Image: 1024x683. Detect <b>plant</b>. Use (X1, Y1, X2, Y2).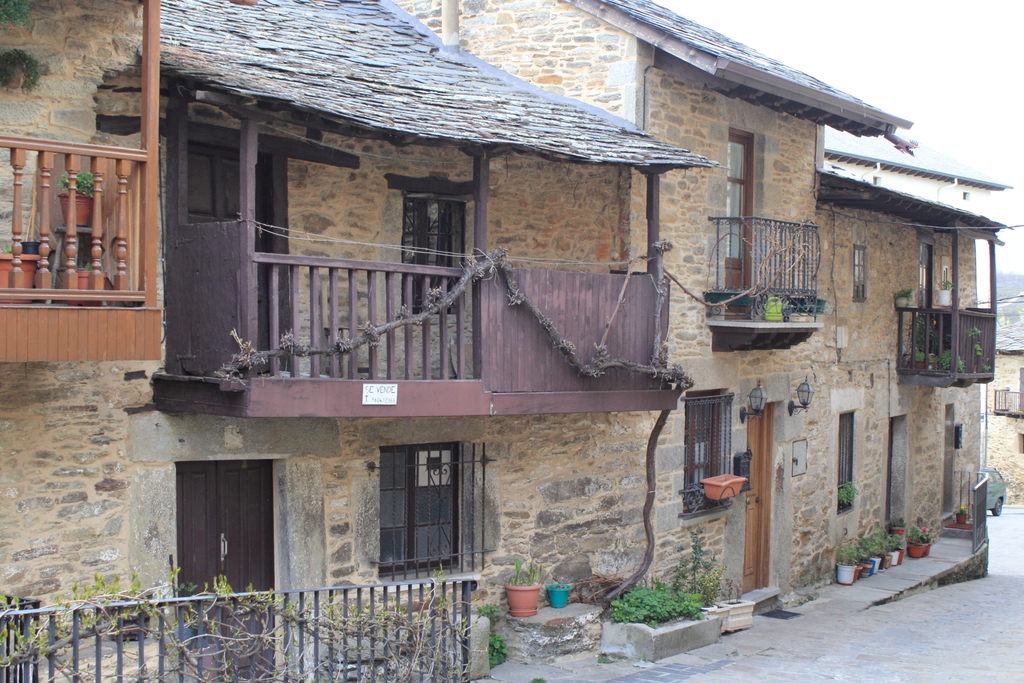
(0, 577, 170, 661).
